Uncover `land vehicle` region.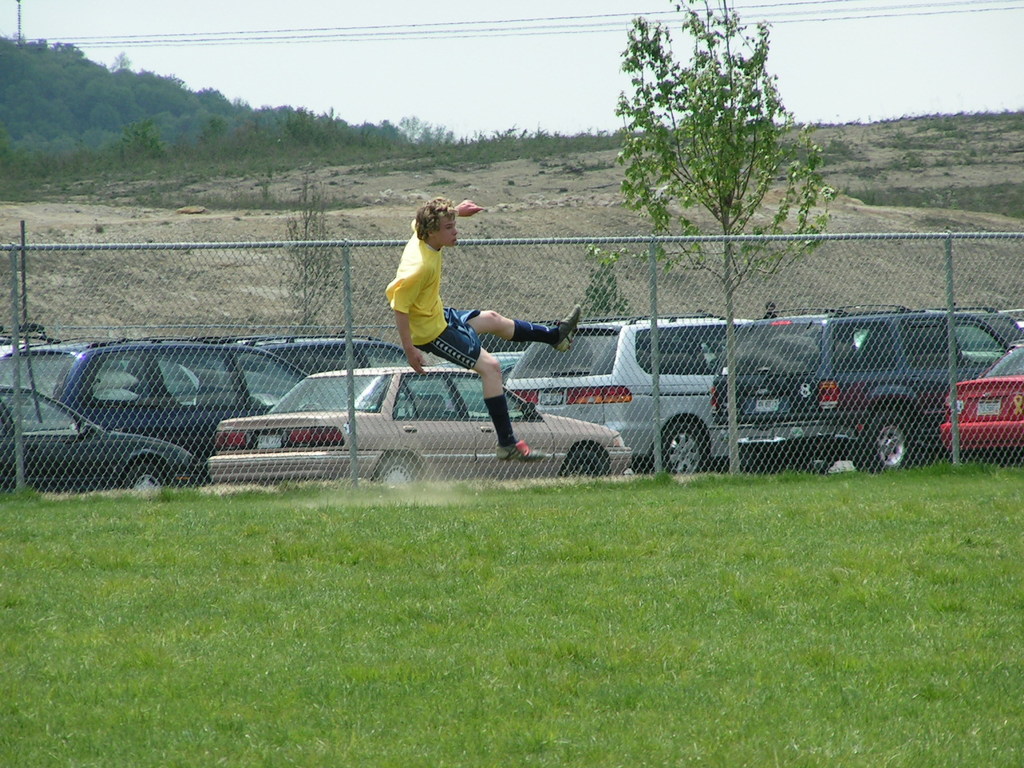
Uncovered: select_region(216, 366, 635, 485).
